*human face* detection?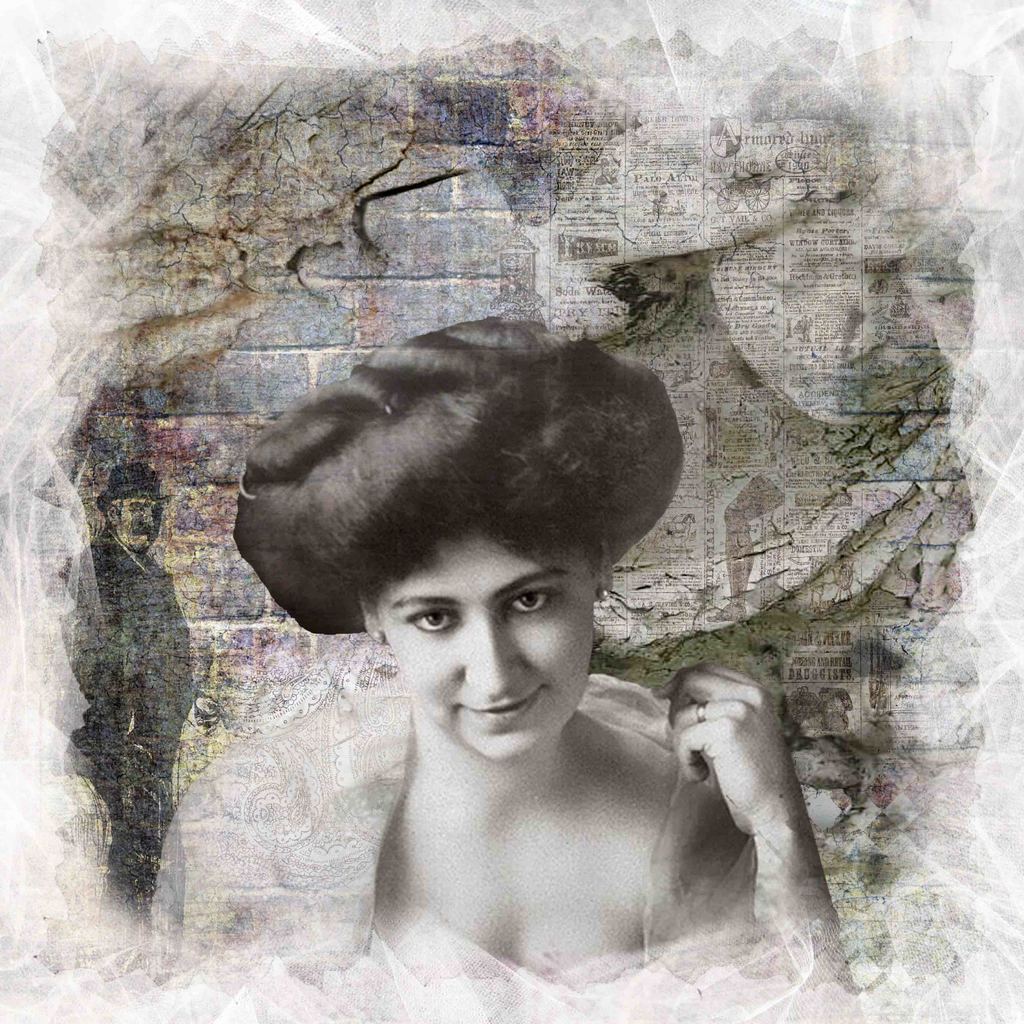
box(355, 514, 593, 764)
